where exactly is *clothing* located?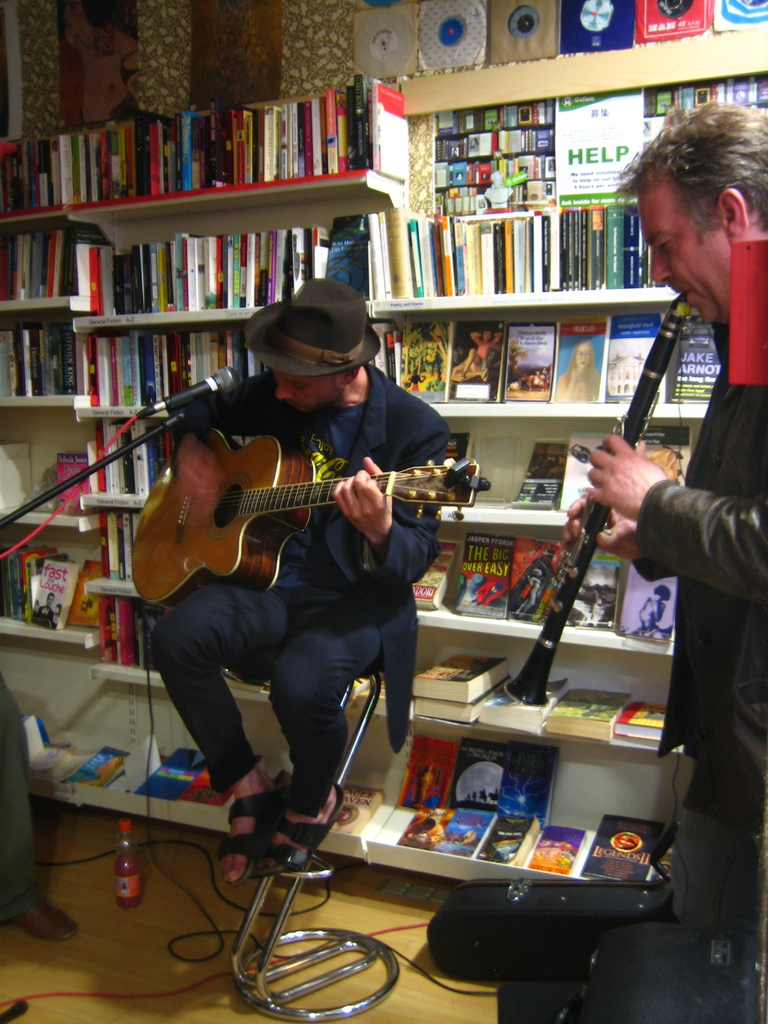
Its bounding box is Rect(152, 375, 453, 823).
